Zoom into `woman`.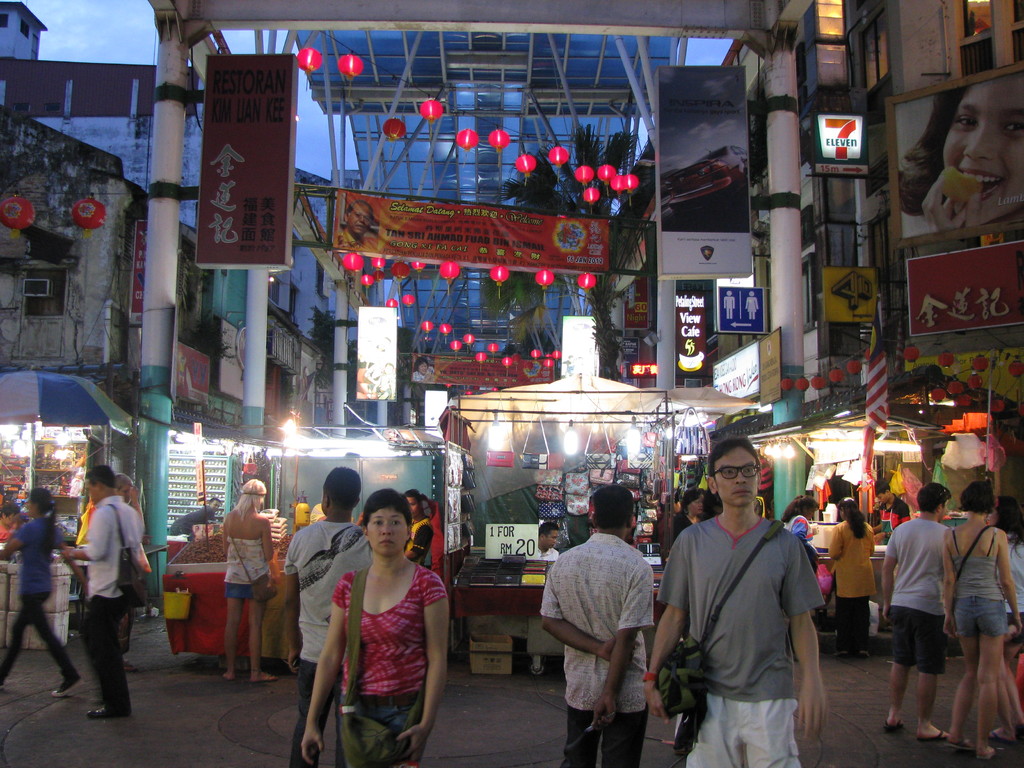
Zoom target: (299, 495, 449, 758).
